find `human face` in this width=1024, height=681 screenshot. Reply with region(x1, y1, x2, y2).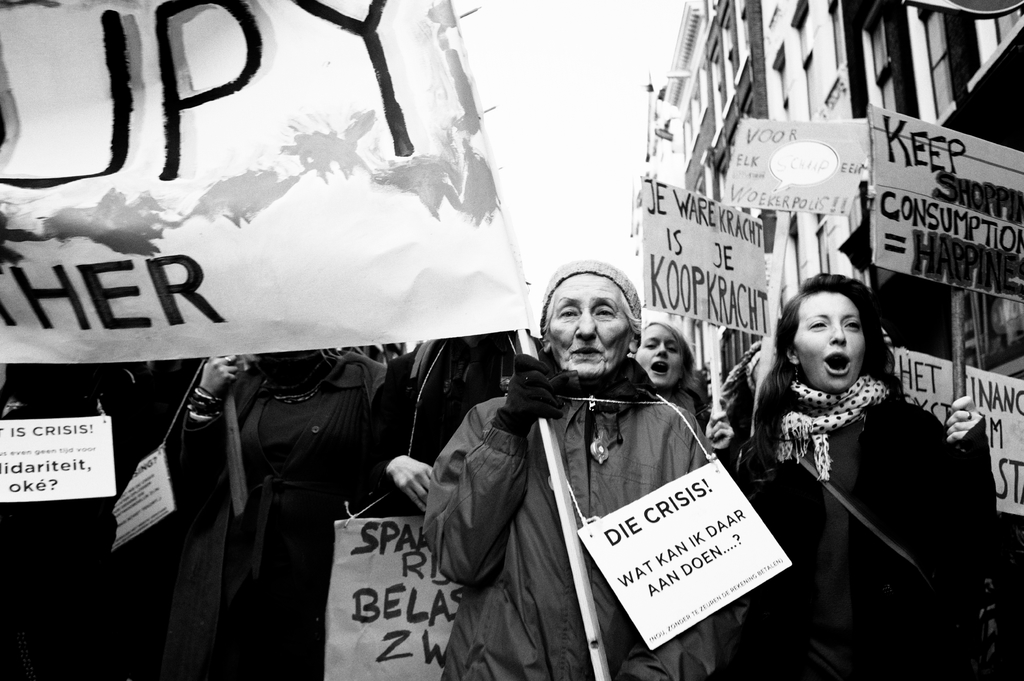
region(636, 321, 686, 387).
